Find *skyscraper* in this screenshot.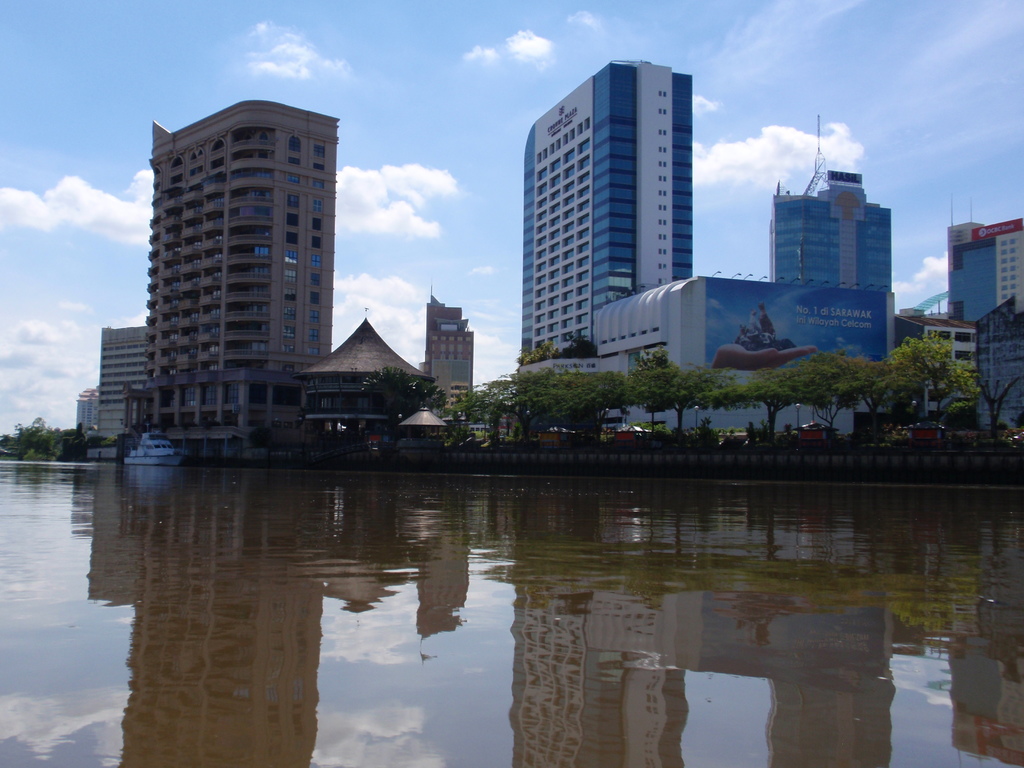
The bounding box for *skyscraper* is (left=425, top=287, right=471, bottom=399).
